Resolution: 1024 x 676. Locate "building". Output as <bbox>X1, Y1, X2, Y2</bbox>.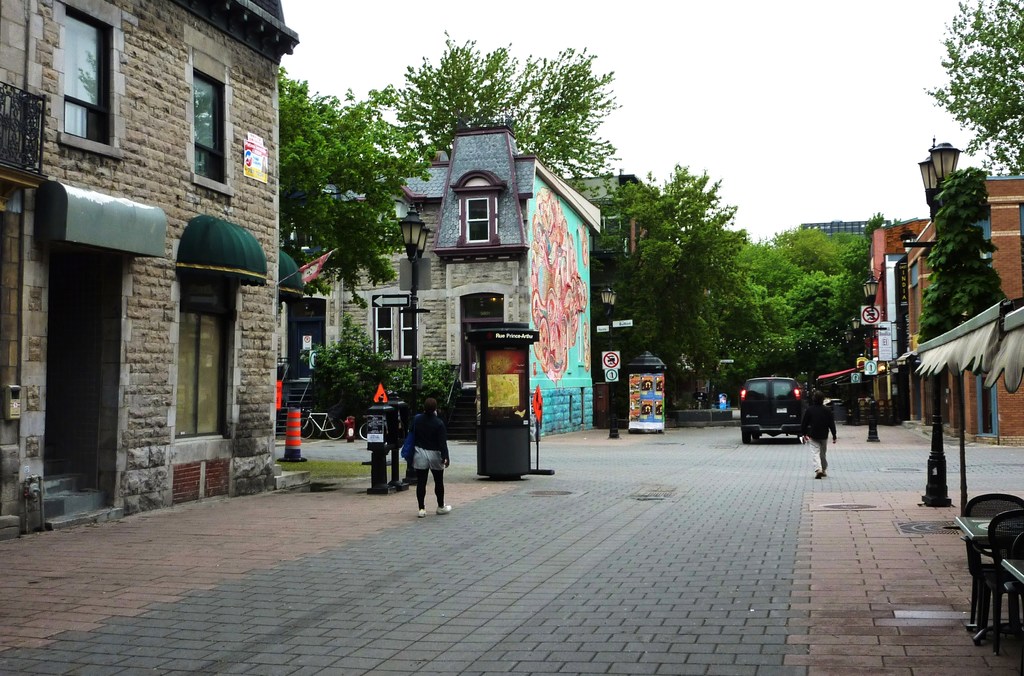
<bbox>567, 173, 668, 255</bbox>.
